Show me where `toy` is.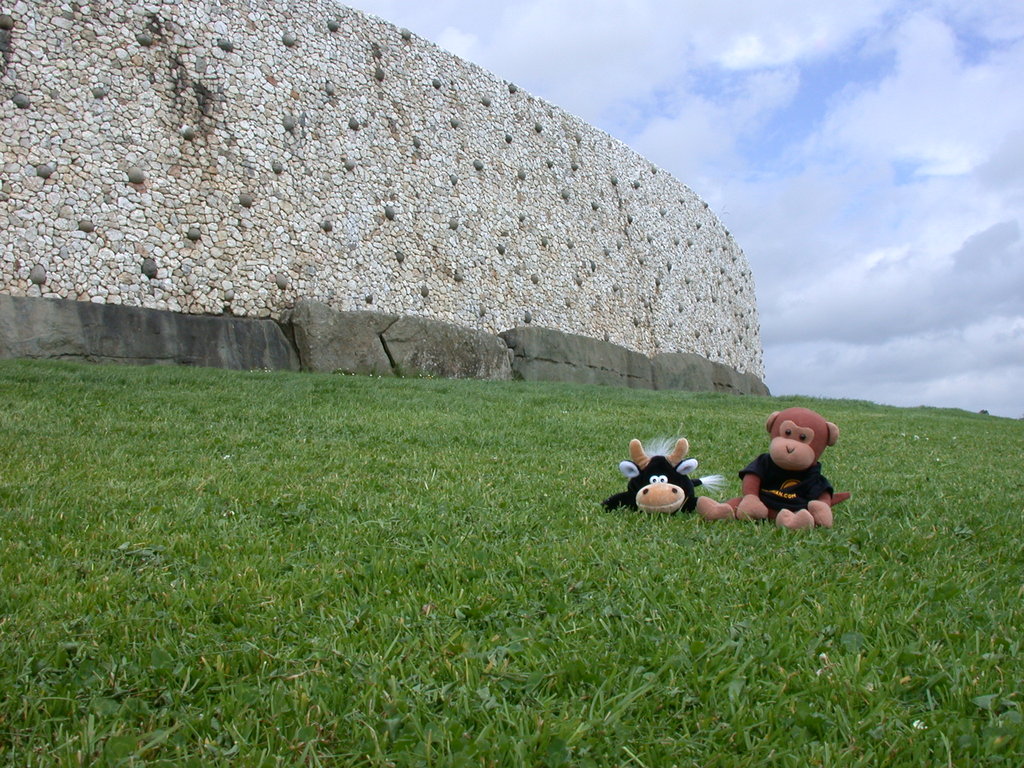
`toy` is at select_region(697, 406, 851, 536).
